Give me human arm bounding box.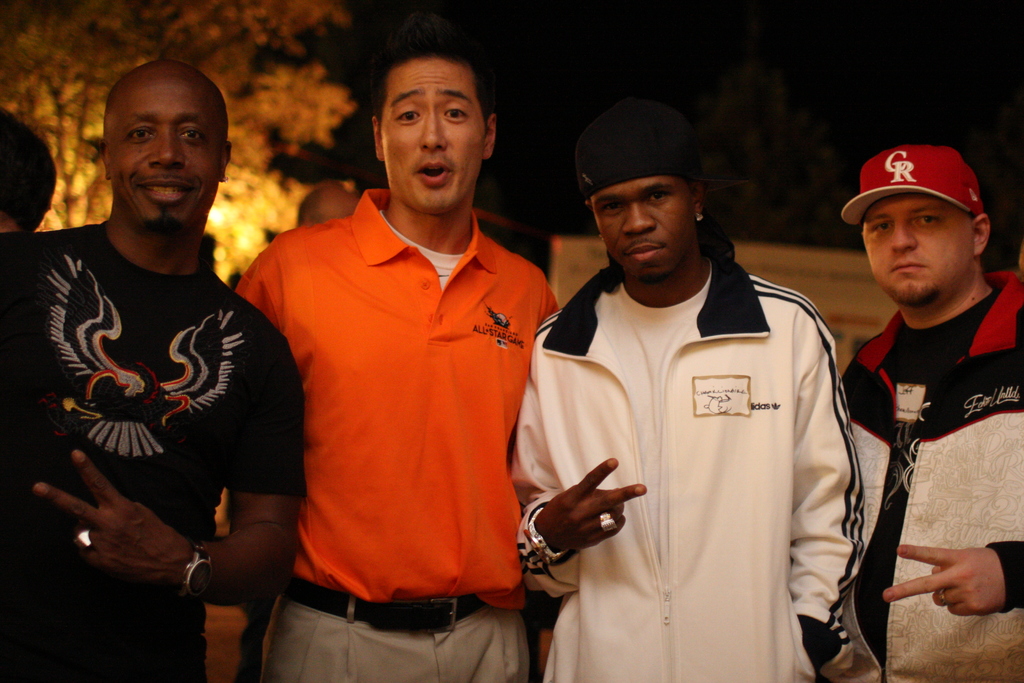
541:277:561:320.
